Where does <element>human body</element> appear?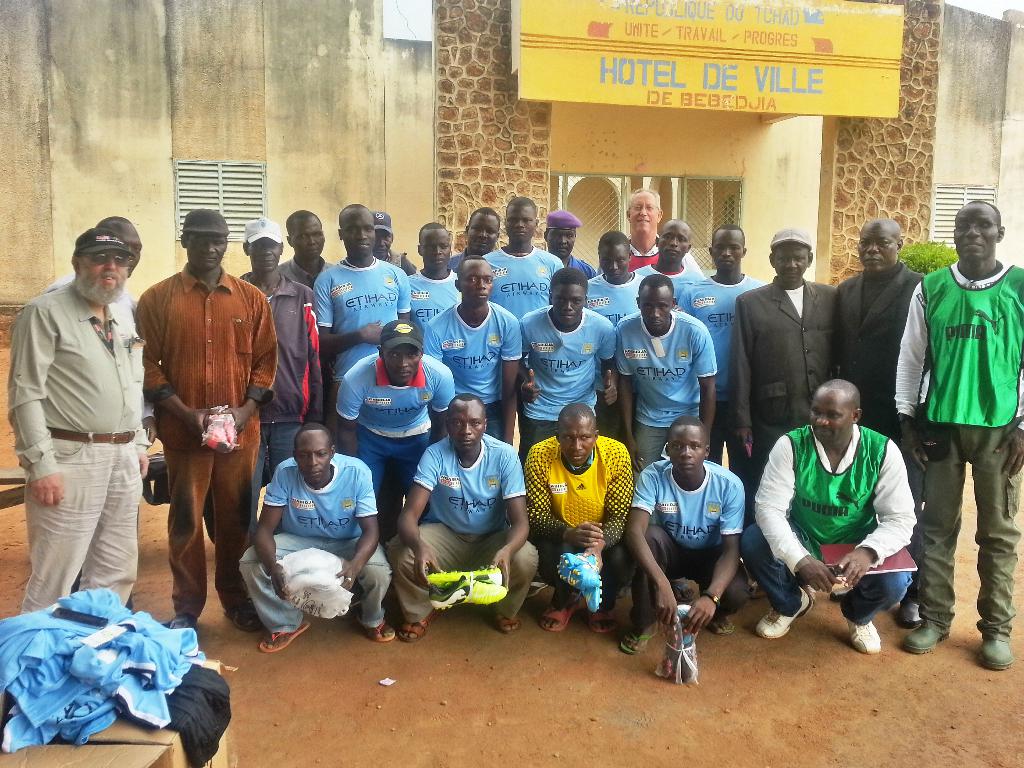
Appears at bbox(637, 405, 744, 663).
